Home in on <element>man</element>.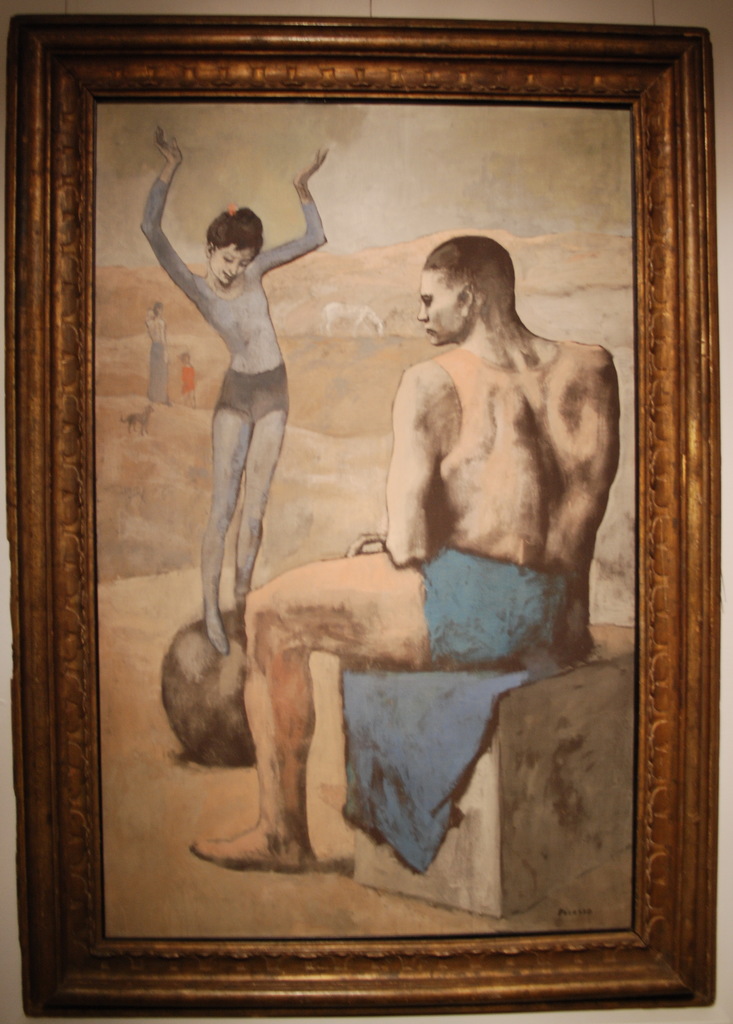
Homed in at <box>178,198,627,863</box>.
